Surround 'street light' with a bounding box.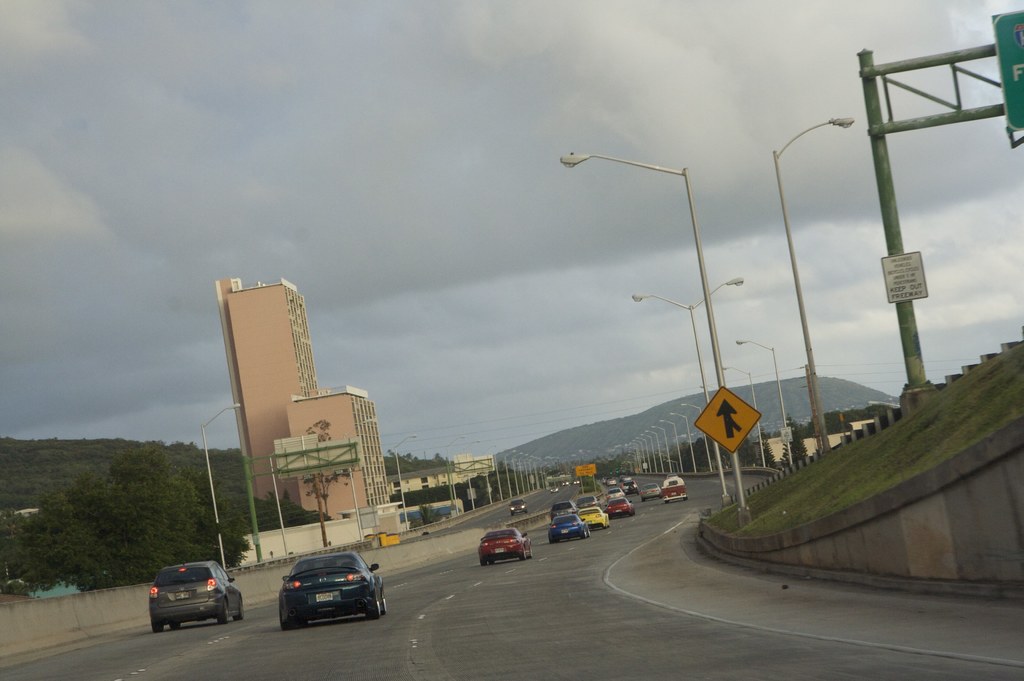
box(666, 459, 676, 473).
